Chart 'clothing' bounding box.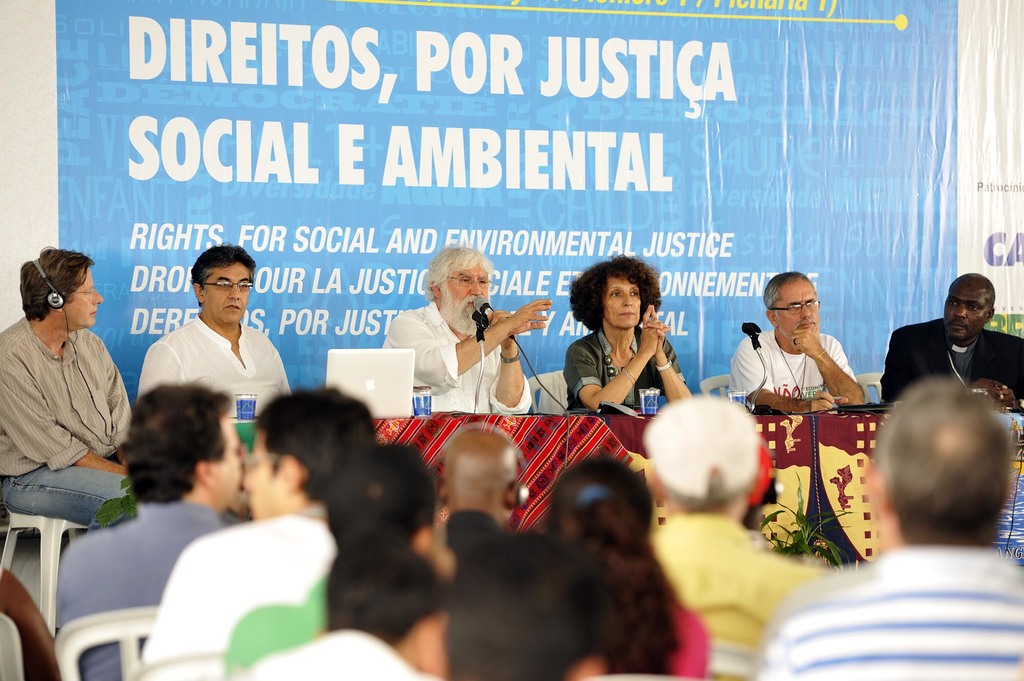
Charted: Rect(228, 572, 337, 680).
